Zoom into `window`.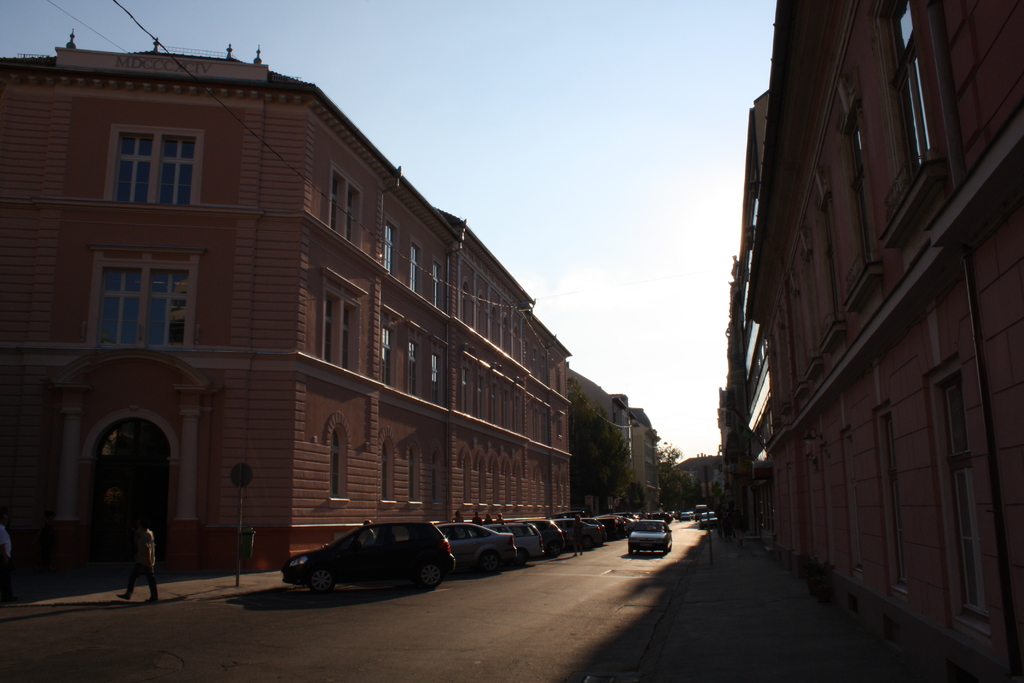
Zoom target: left=426, top=349, right=439, bottom=406.
